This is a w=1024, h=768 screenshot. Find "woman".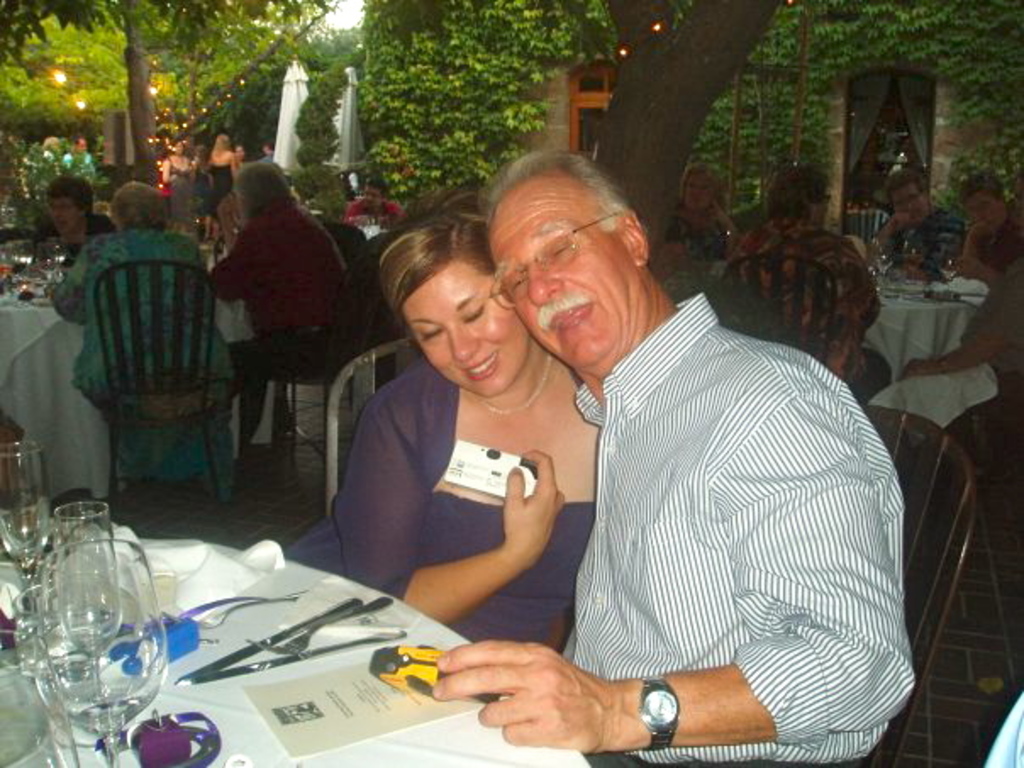
Bounding box: 722 159 895 405.
